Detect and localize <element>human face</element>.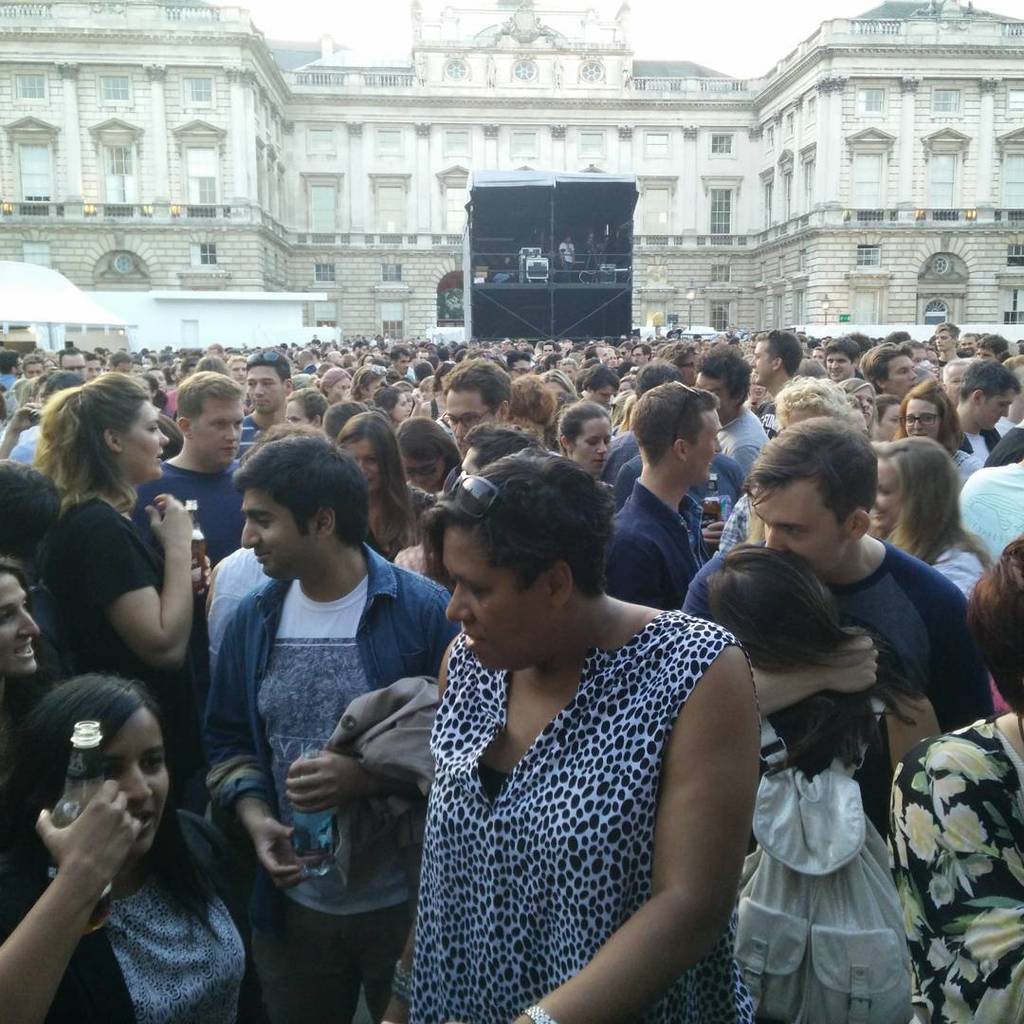
Localized at crop(116, 400, 174, 484).
